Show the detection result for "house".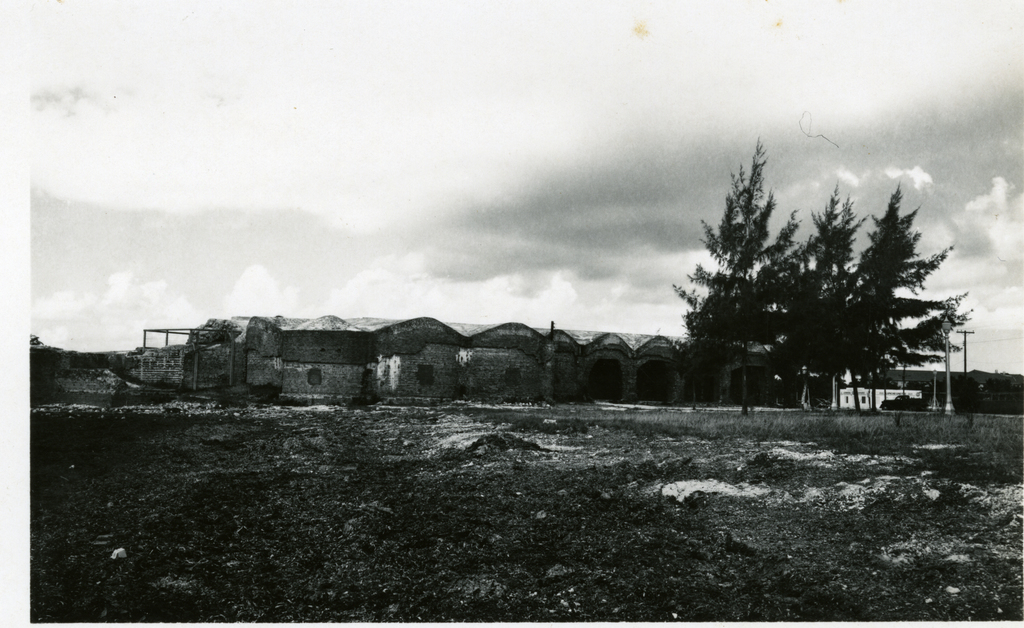
{"left": 840, "top": 335, "right": 874, "bottom": 411}.
